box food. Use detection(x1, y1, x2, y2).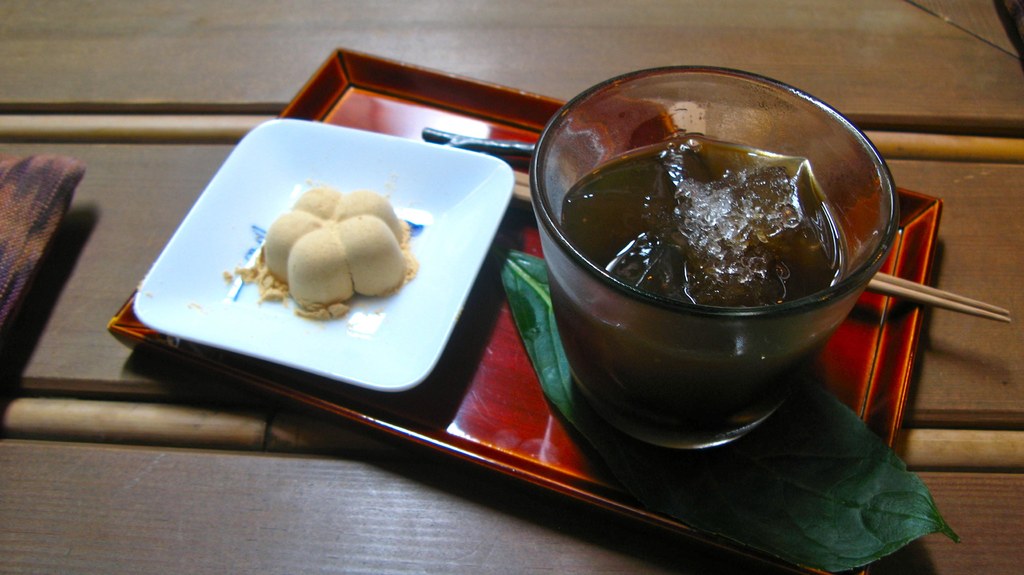
detection(235, 171, 413, 311).
